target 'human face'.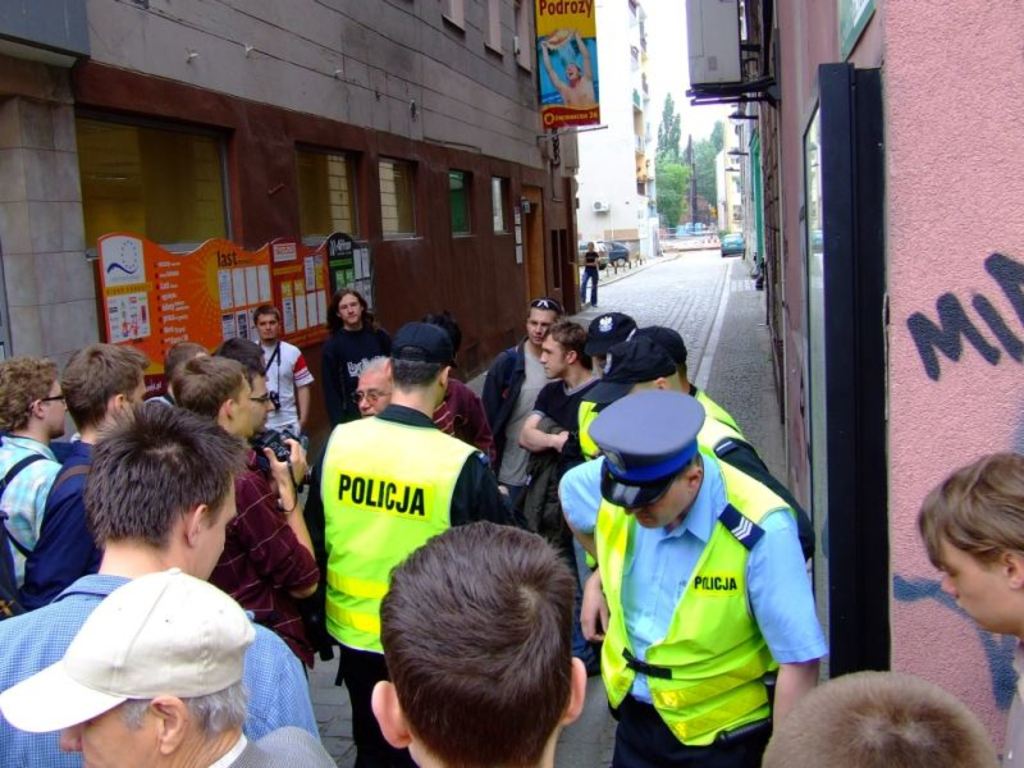
Target region: [x1=568, y1=67, x2=577, y2=82].
